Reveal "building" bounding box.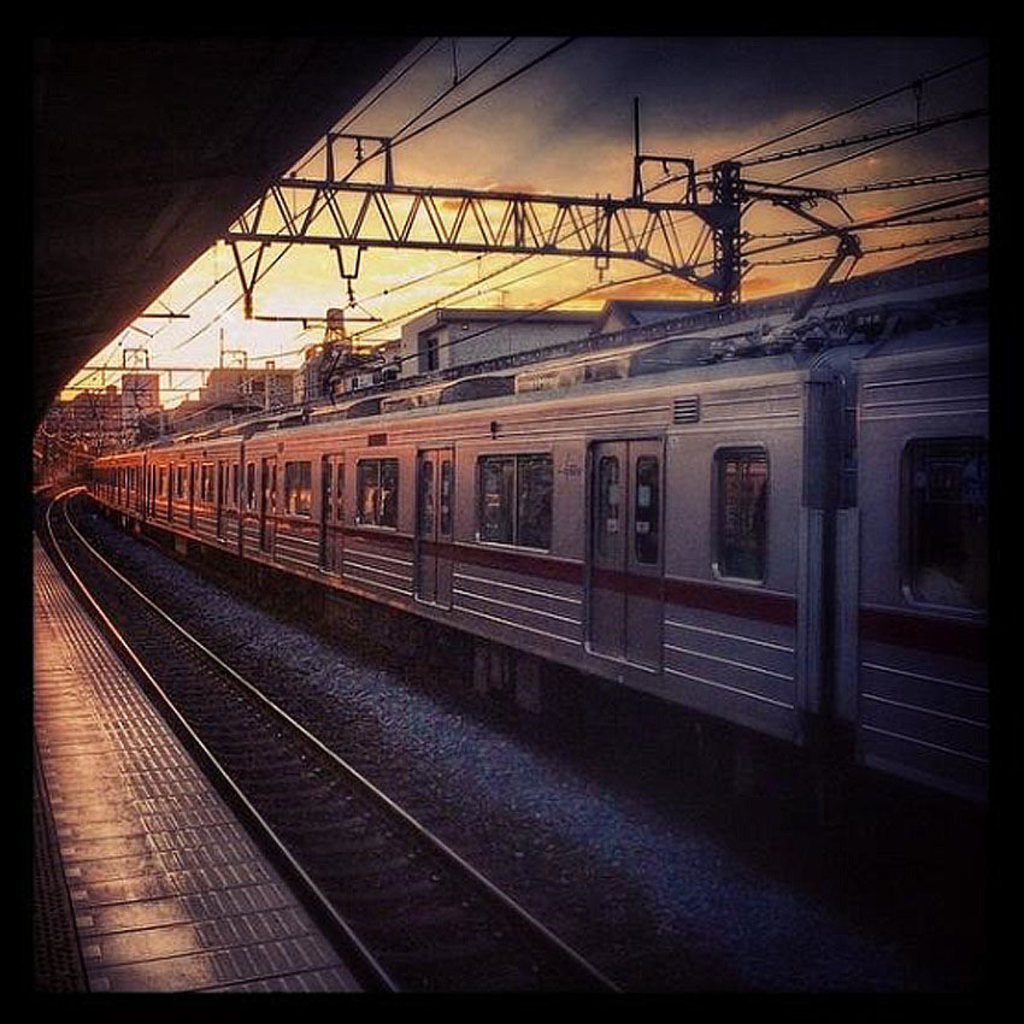
Revealed: 48, 383, 119, 431.
